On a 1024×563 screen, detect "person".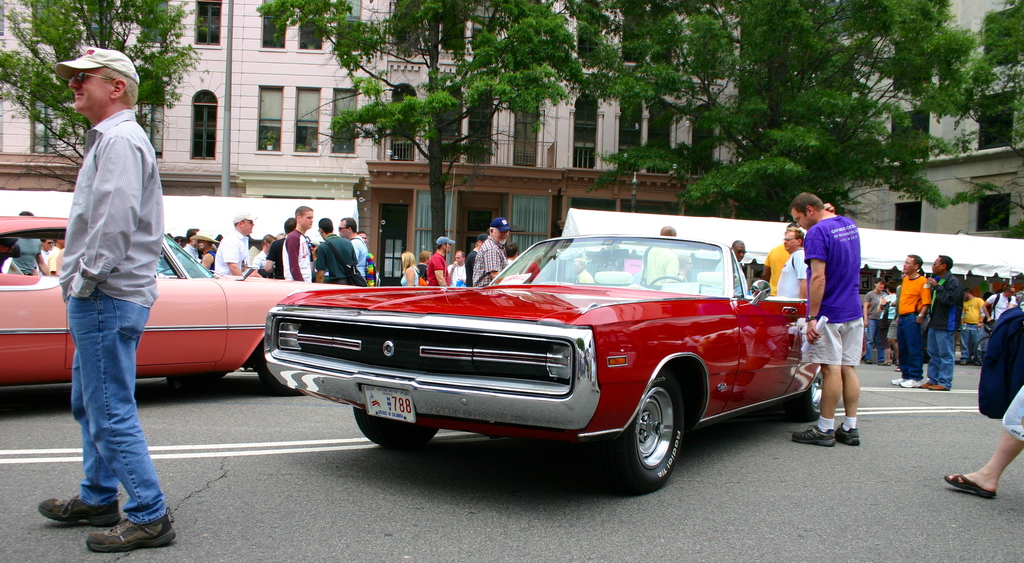
{"x1": 32, "y1": 48, "x2": 177, "y2": 543}.
